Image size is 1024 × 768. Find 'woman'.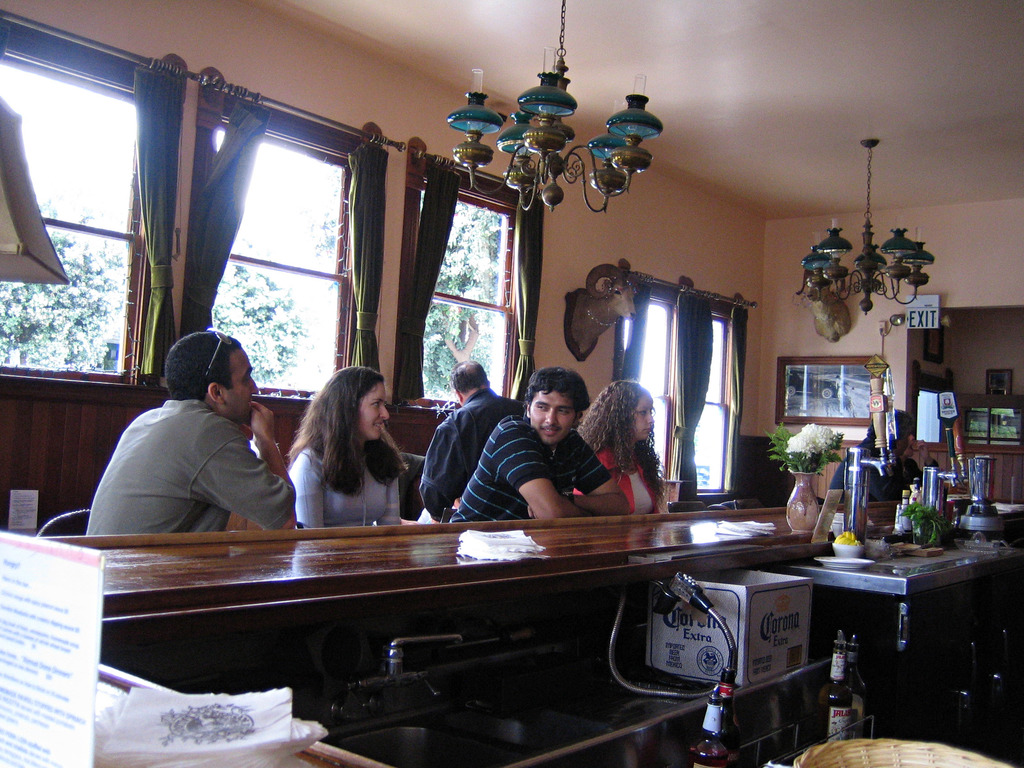
pyautogui.locateOnScreen(274, 369, 422, 541).
